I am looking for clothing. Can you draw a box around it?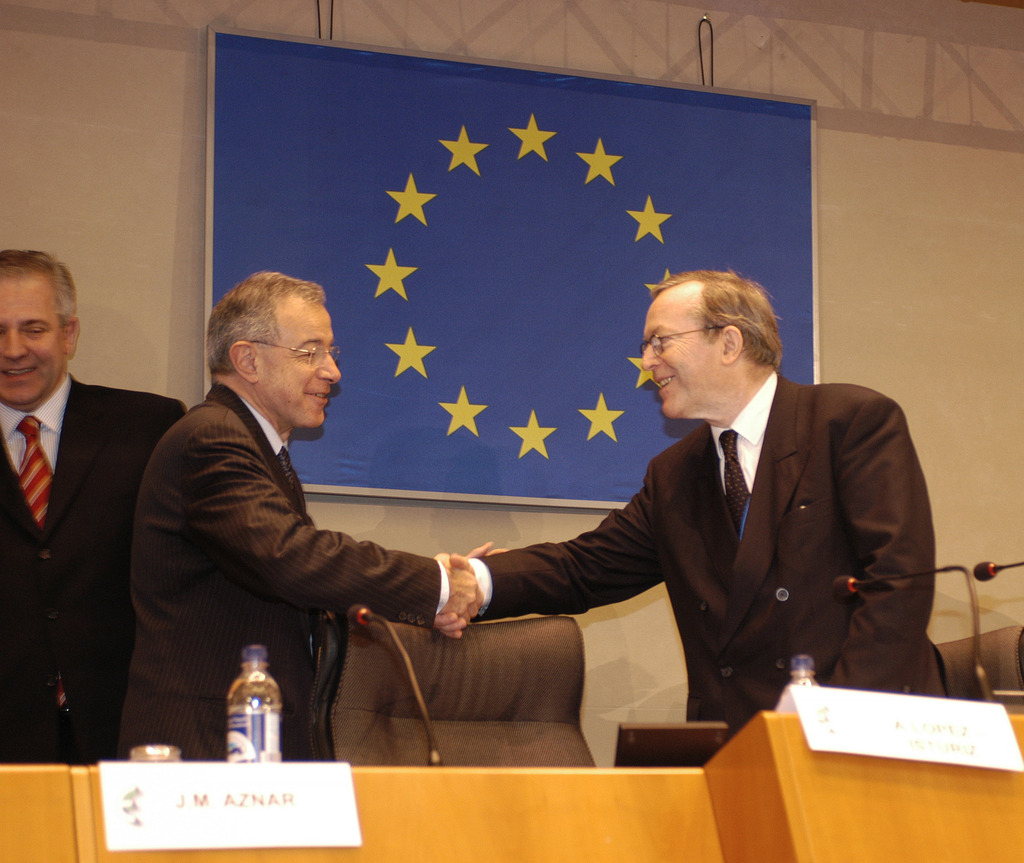
Sure, the bounding box is rect(440, 338, 933, 775).
